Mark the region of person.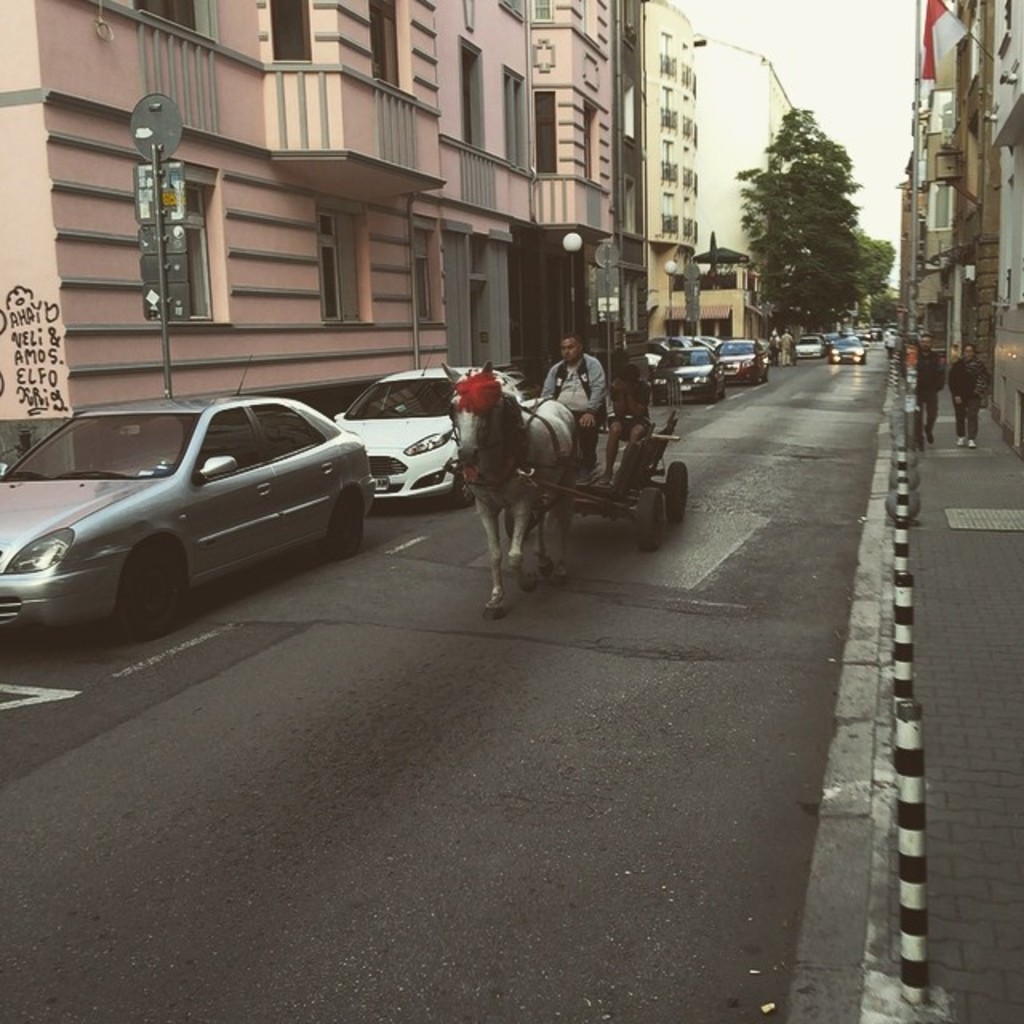
Region: (x1=909, y1=331, x2=950, y2=450).
